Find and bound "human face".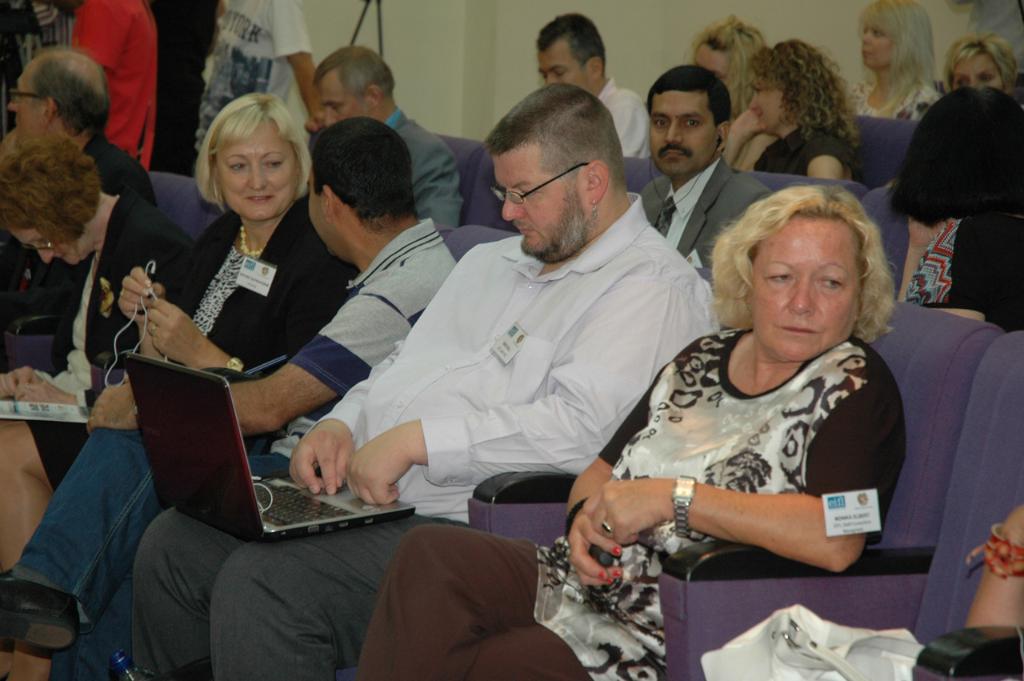
Bound: Rect(946, 43, 1003, 94).
